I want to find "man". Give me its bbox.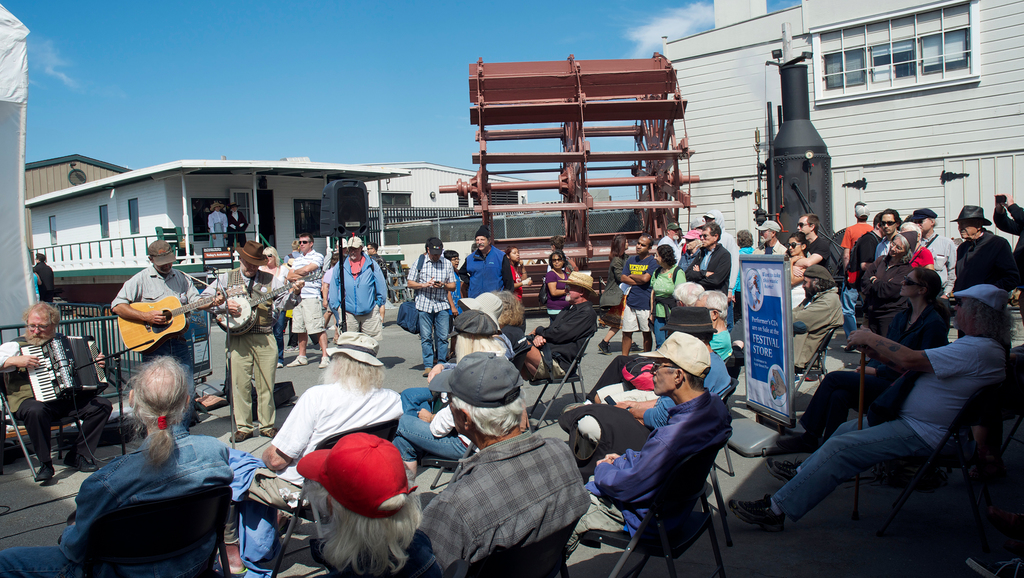
(324,236,388,346).
